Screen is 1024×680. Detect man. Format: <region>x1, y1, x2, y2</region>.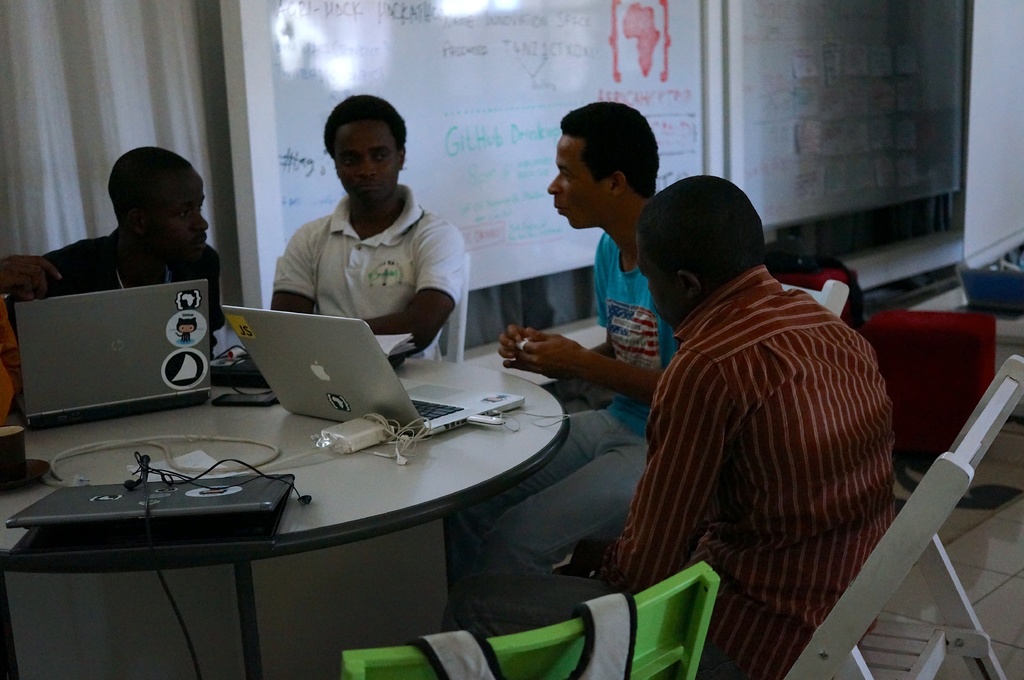
<region>461, 111, 671, 679</region>.
